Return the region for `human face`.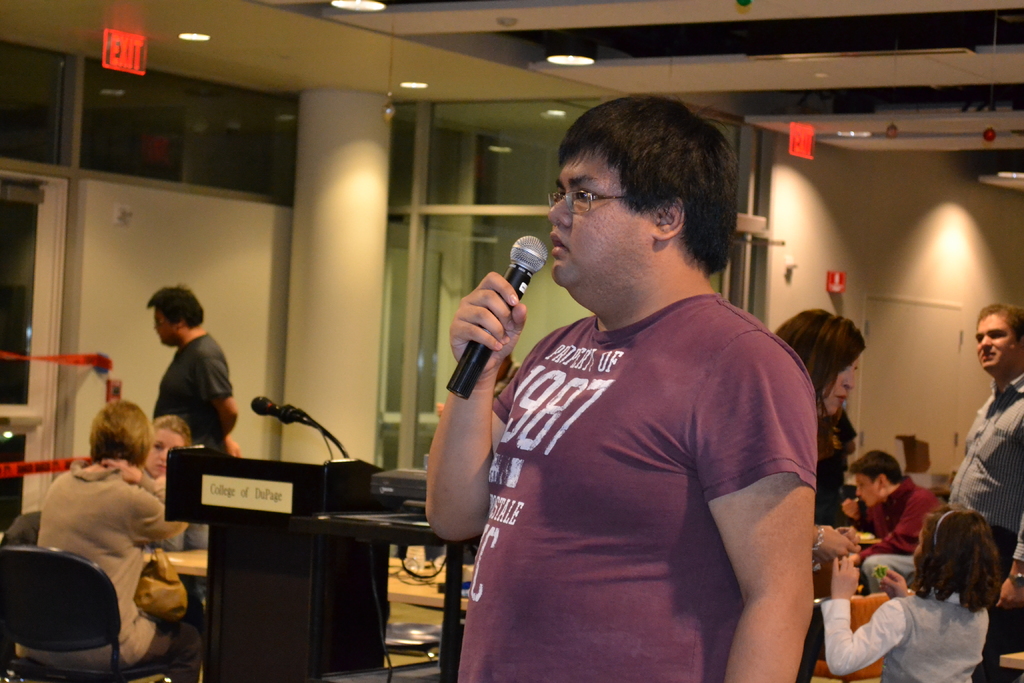
[819,354,858,416].
